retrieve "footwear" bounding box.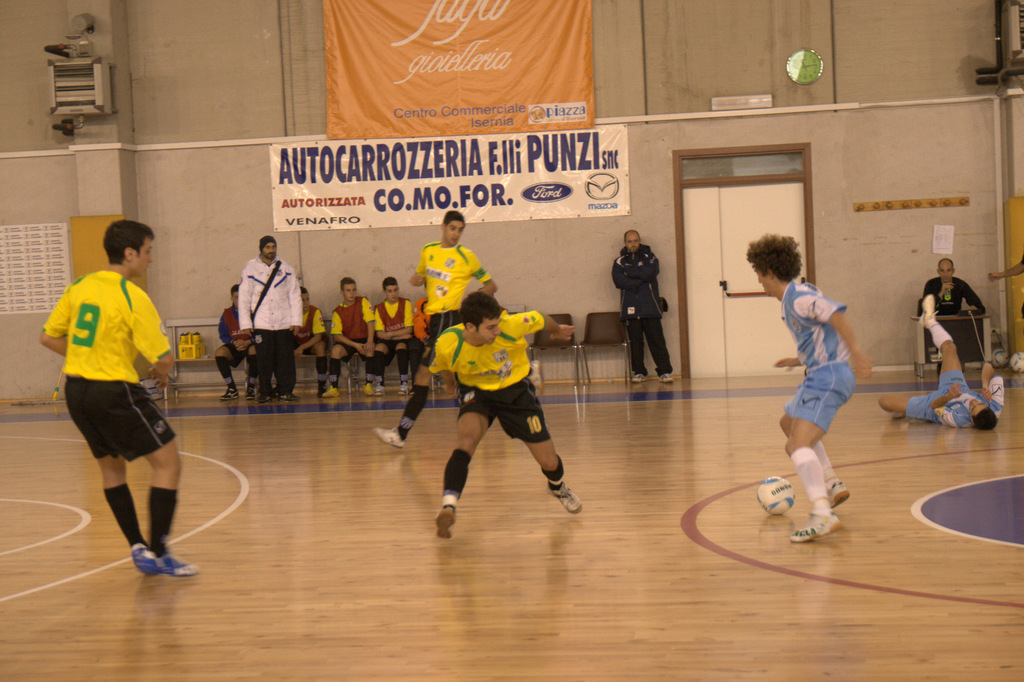
Bounding box: [left=220, top=385, right=237, bottom=399].
